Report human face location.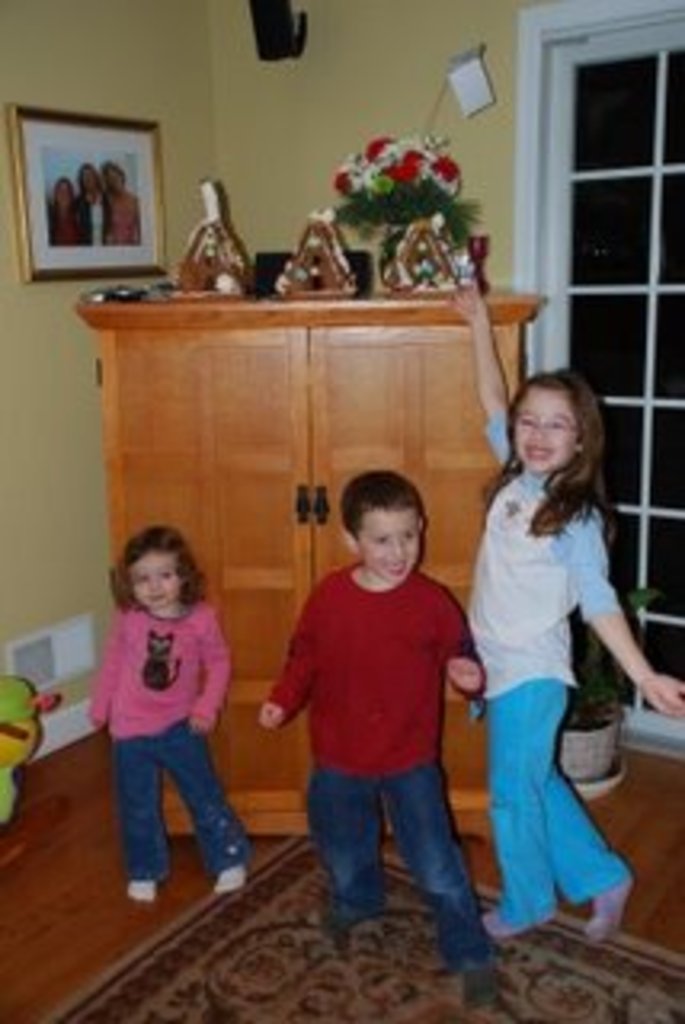
Report: <box>128,554,186,614</box>.
